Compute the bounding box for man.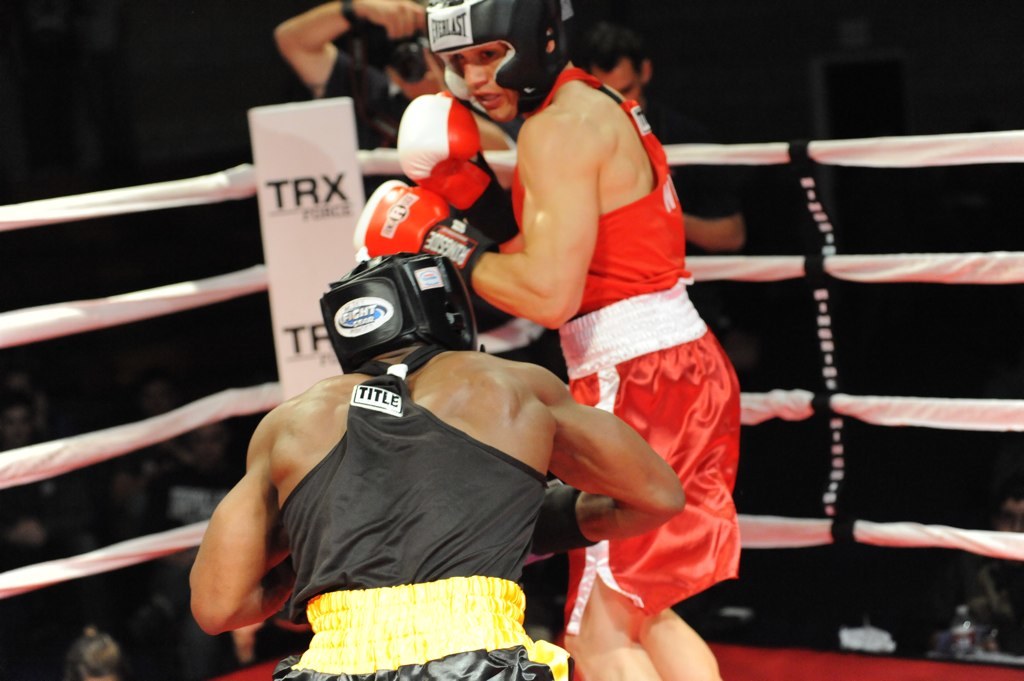
x1=275 y1=0 x2=521 y2=323.
